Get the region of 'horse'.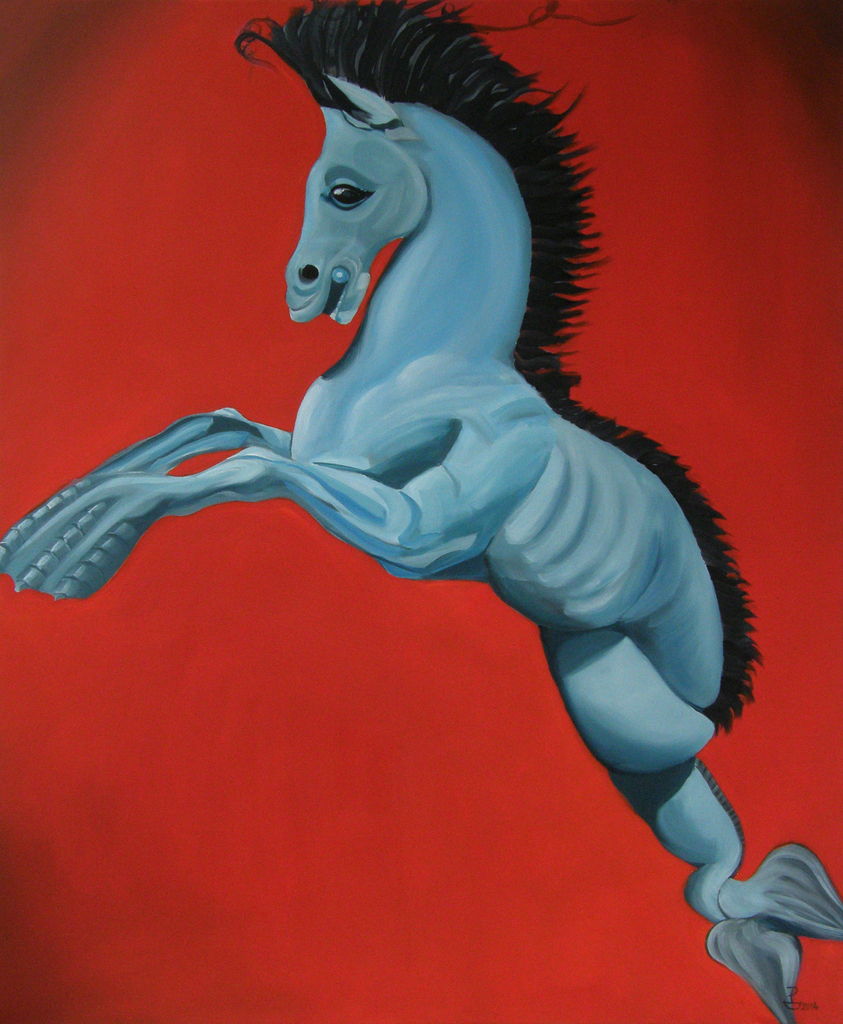
[left=0, top=1, right=842, bottom=1023].
